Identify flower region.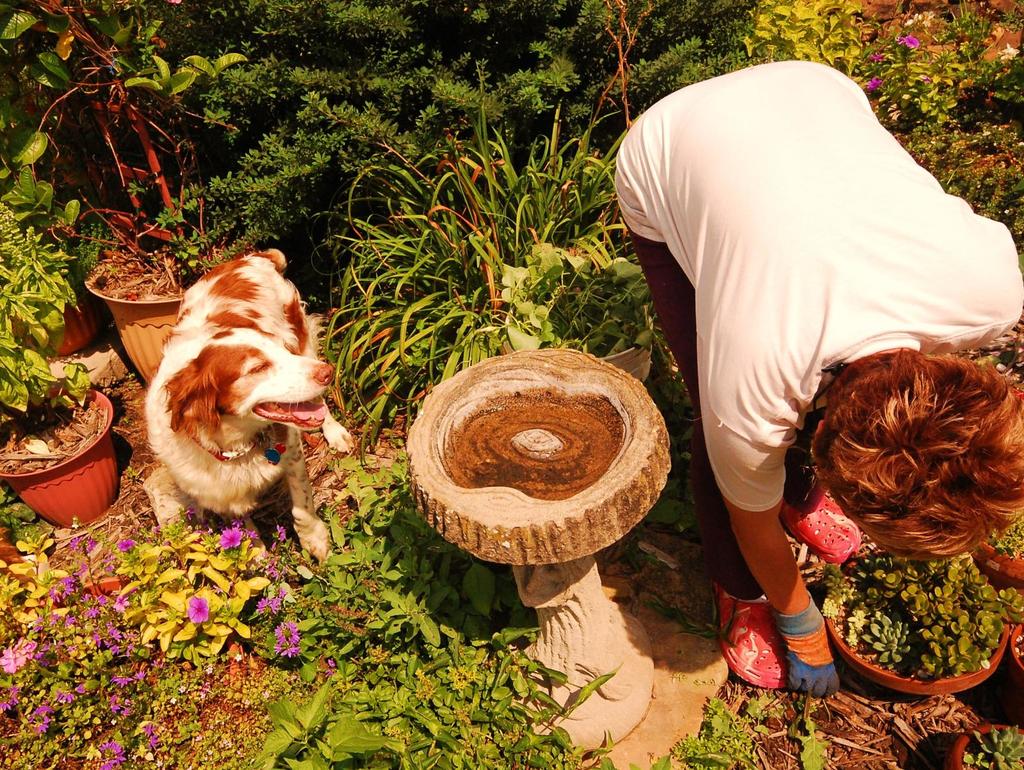
Region: 218,525,246,547.
